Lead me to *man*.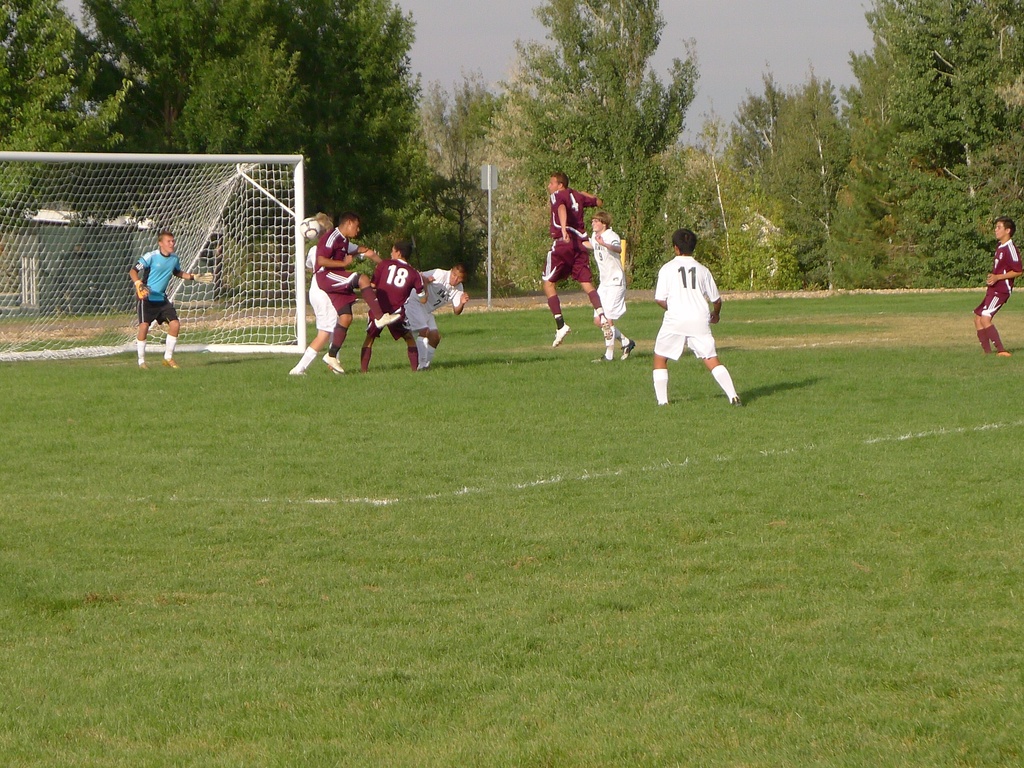
Lead to BBox(582, 209, 632, 363).
